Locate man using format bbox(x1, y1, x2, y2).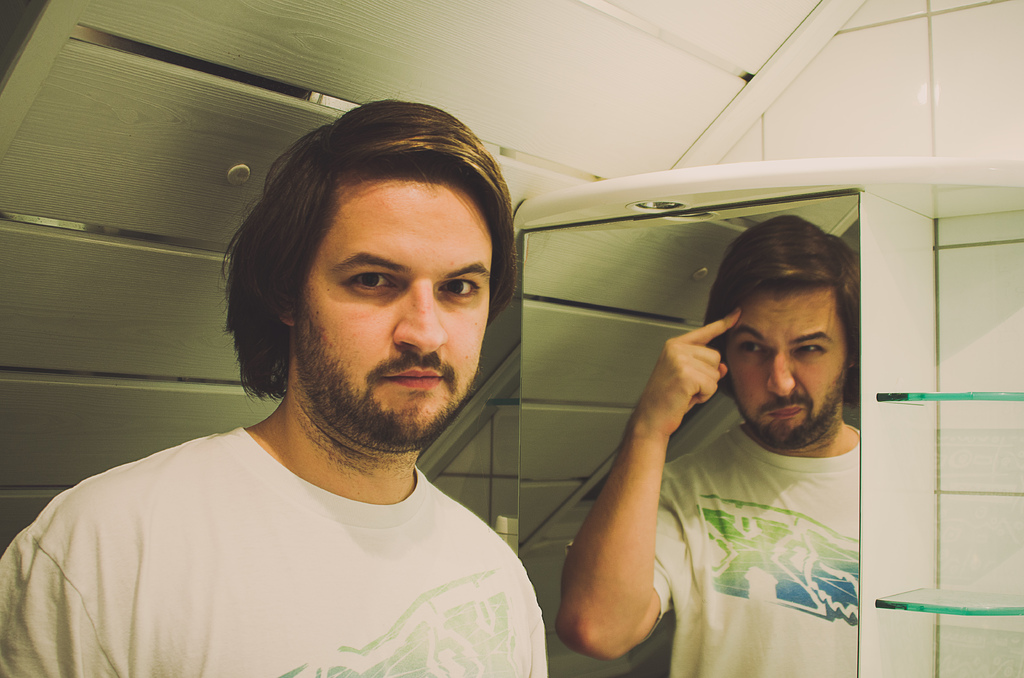
bbox(0, 92, 550, 677).
